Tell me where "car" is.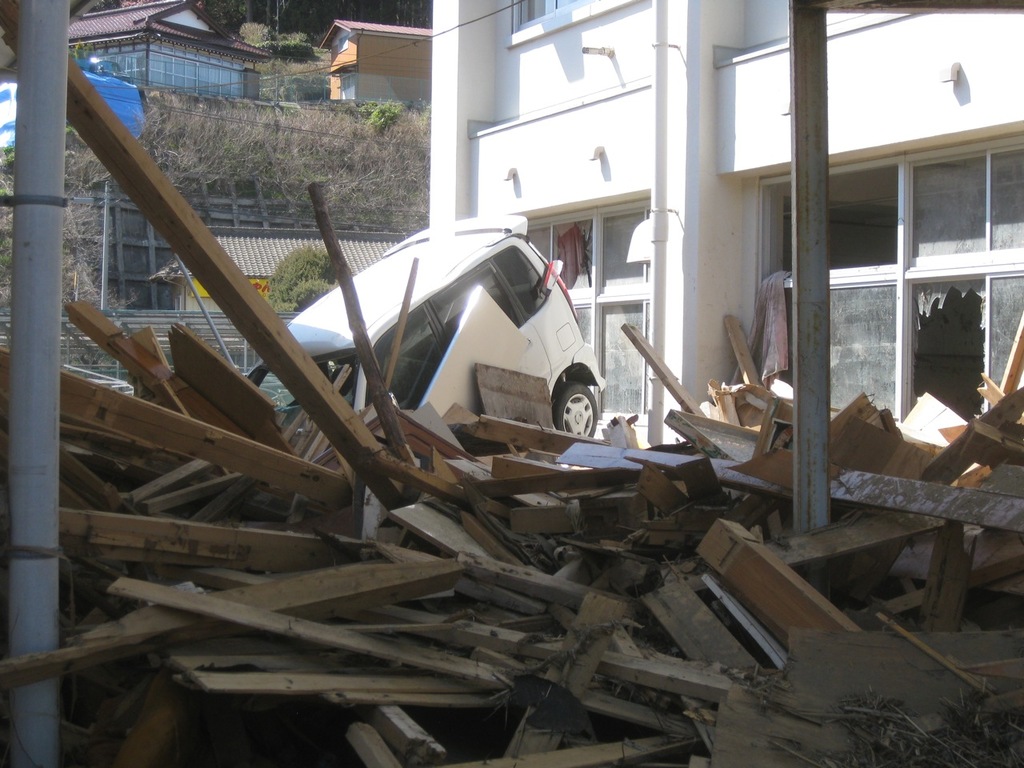
"car" is at bbox(286, 216, 605, 436).
